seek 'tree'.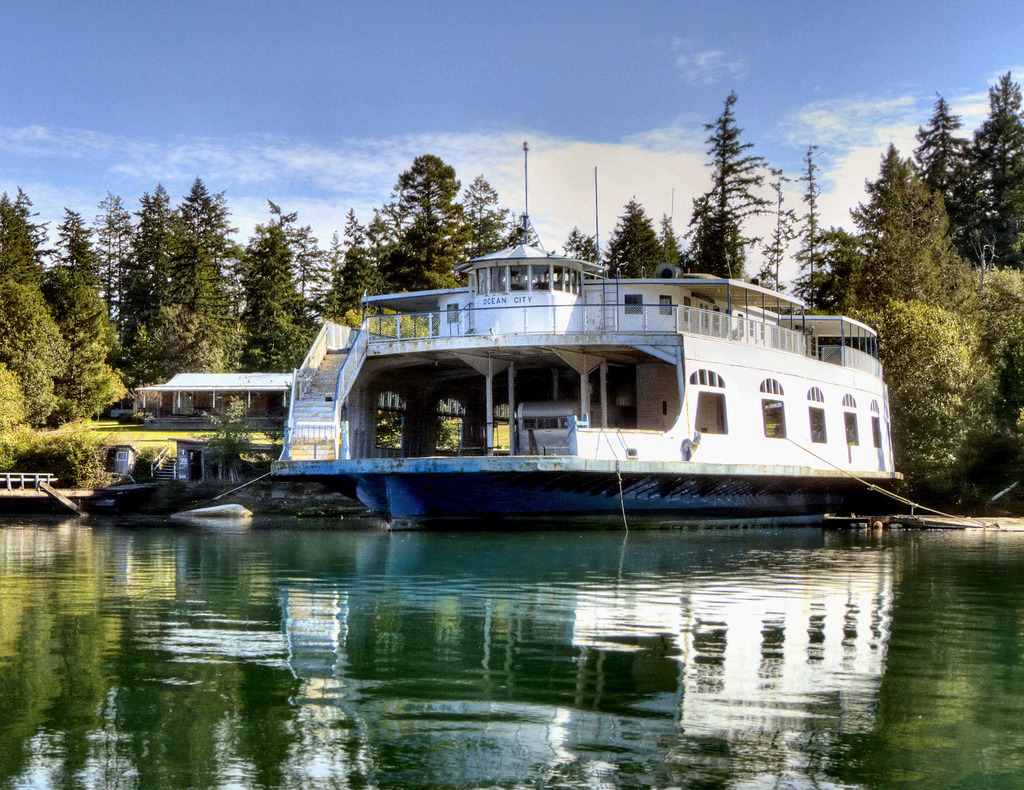
bbox=[371, 211, 396, 291].
